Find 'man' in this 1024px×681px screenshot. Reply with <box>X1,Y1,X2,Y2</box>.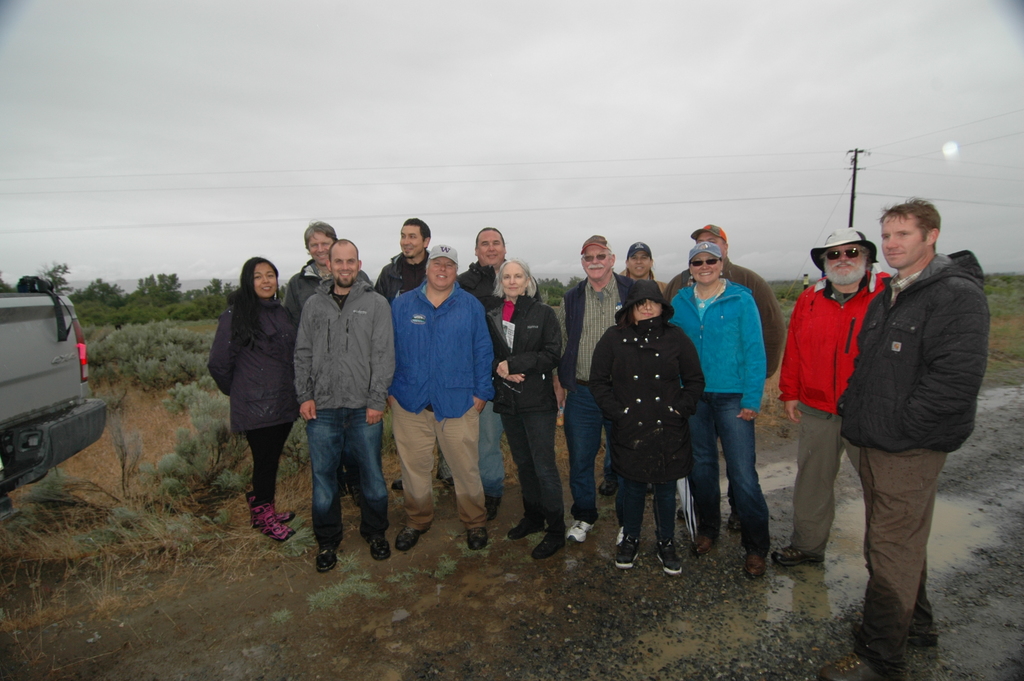
<box>767,226,888,566</box>.
